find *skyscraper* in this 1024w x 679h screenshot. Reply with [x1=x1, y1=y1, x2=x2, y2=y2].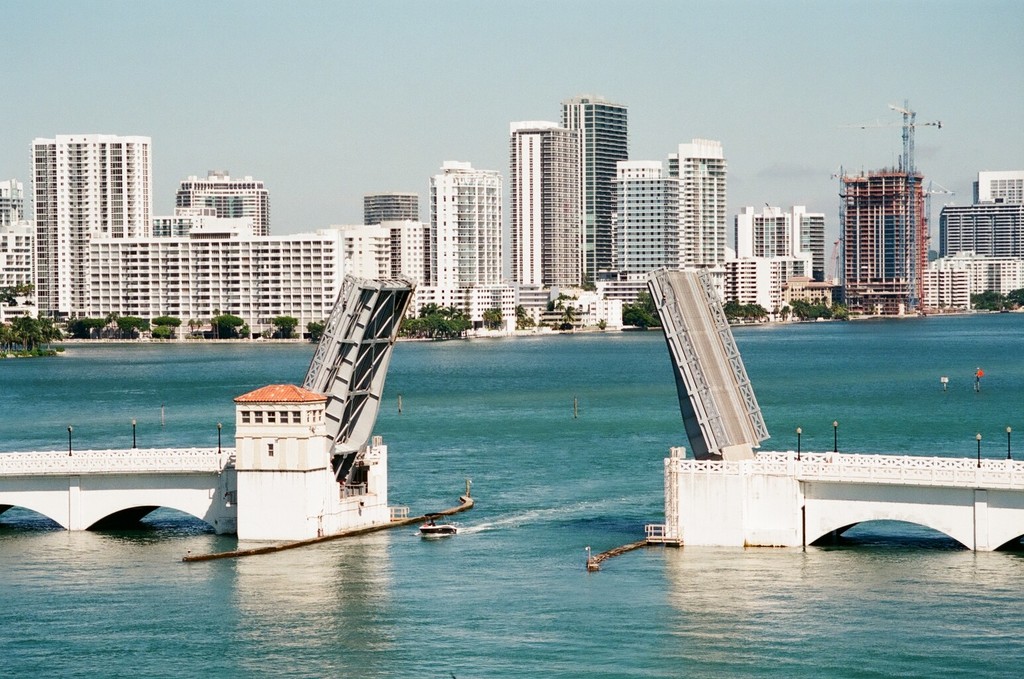
[x1=27, y1=130, x2=151, y2=325].
